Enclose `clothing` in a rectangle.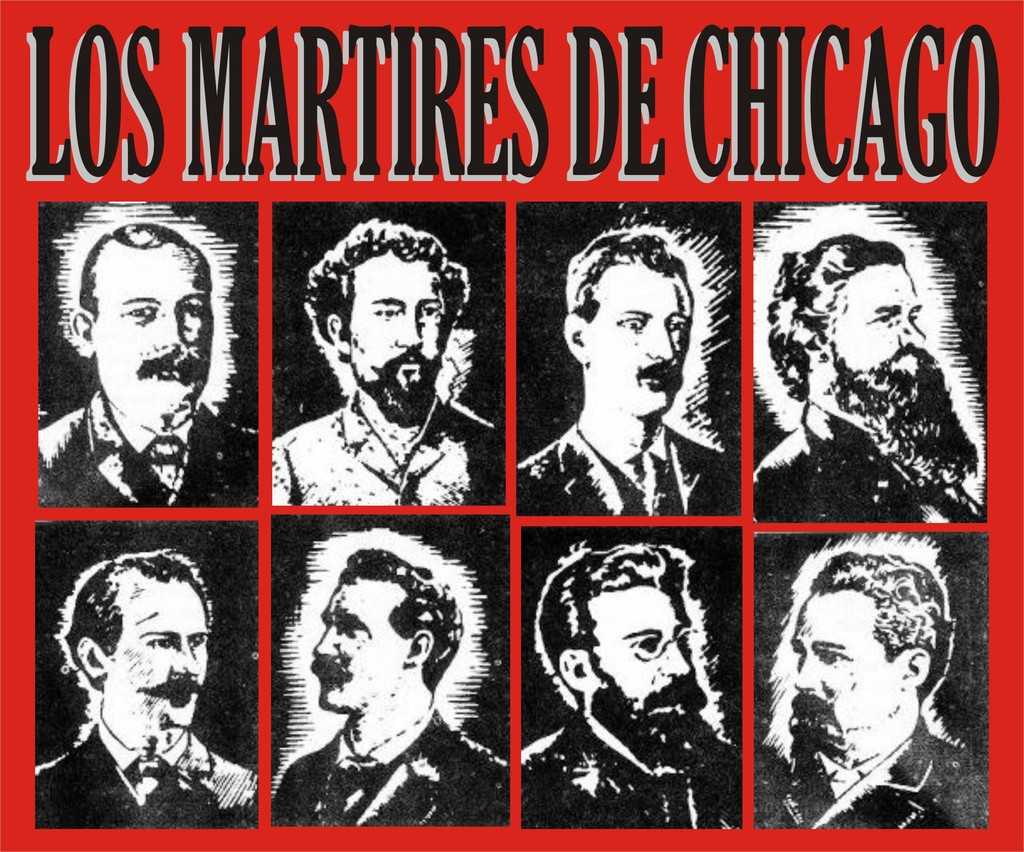
BBox(750, 716, 986, 833).
